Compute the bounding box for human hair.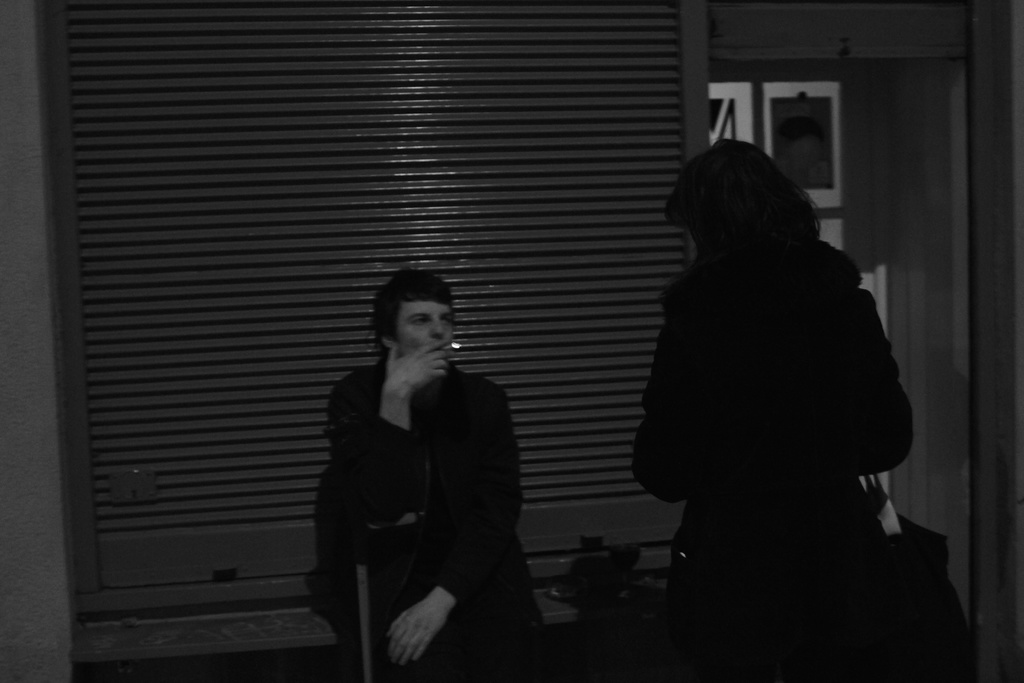
(x1=664, y1=136, x2=826, y2=252).
